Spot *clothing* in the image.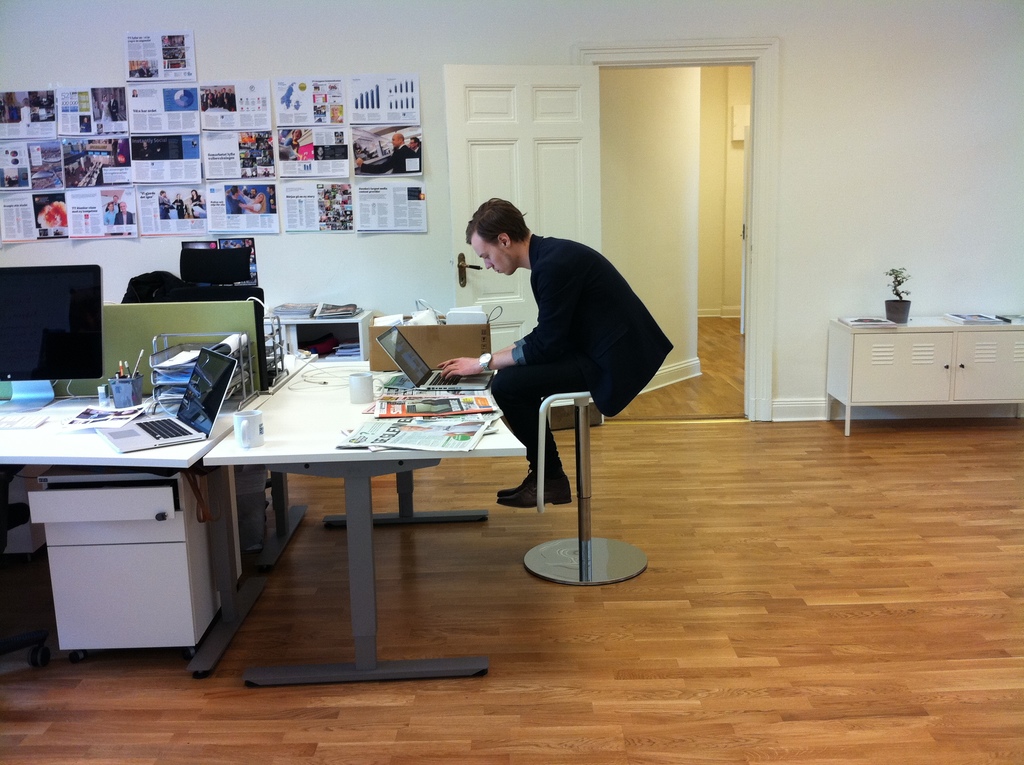
*clothing* found at (463, 214, 671, 473).
